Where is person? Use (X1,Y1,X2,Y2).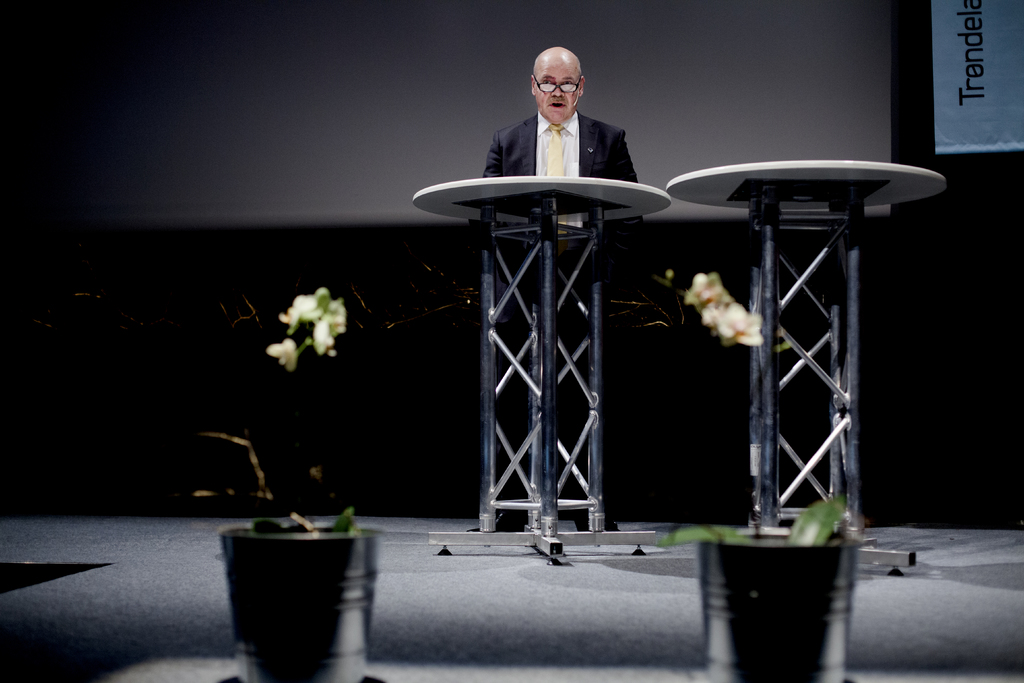
(479,46,648,531).
